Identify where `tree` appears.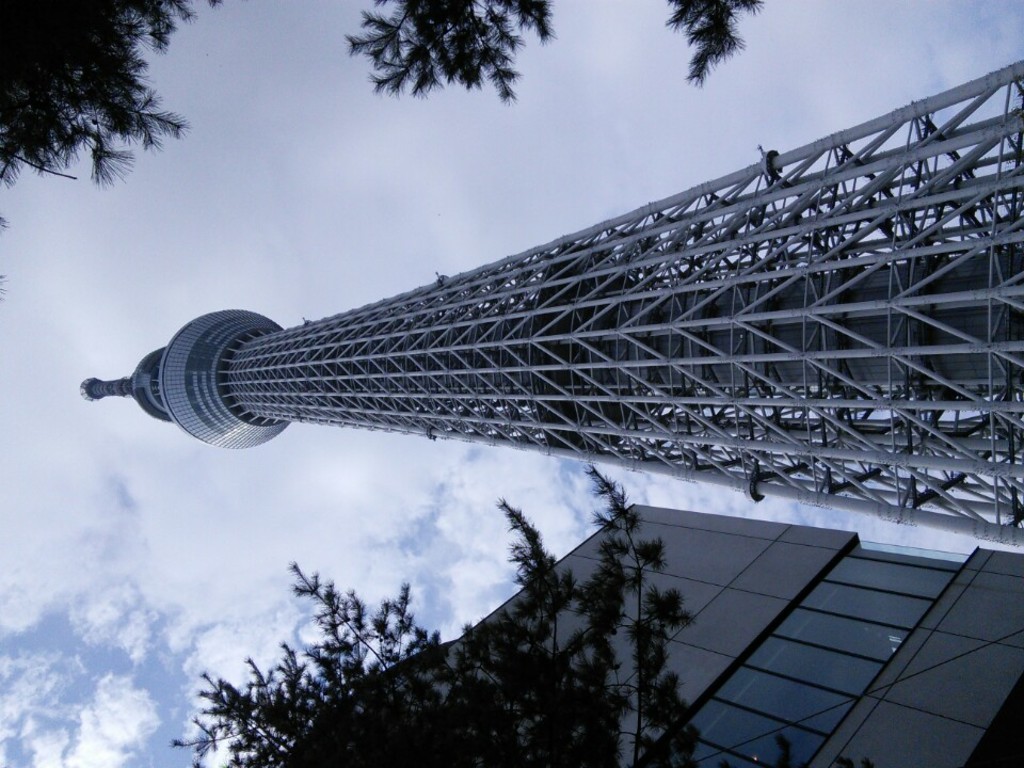
Appears at detection(0, 0, 767, 301).
